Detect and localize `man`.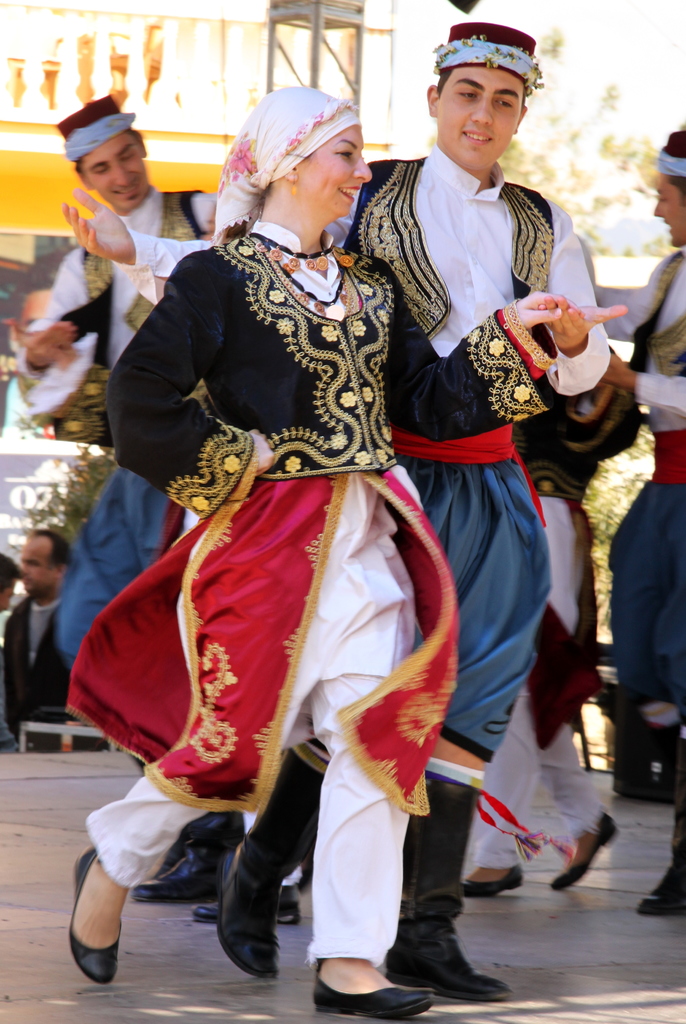
Localized at box(18, 82, 247, 666).
